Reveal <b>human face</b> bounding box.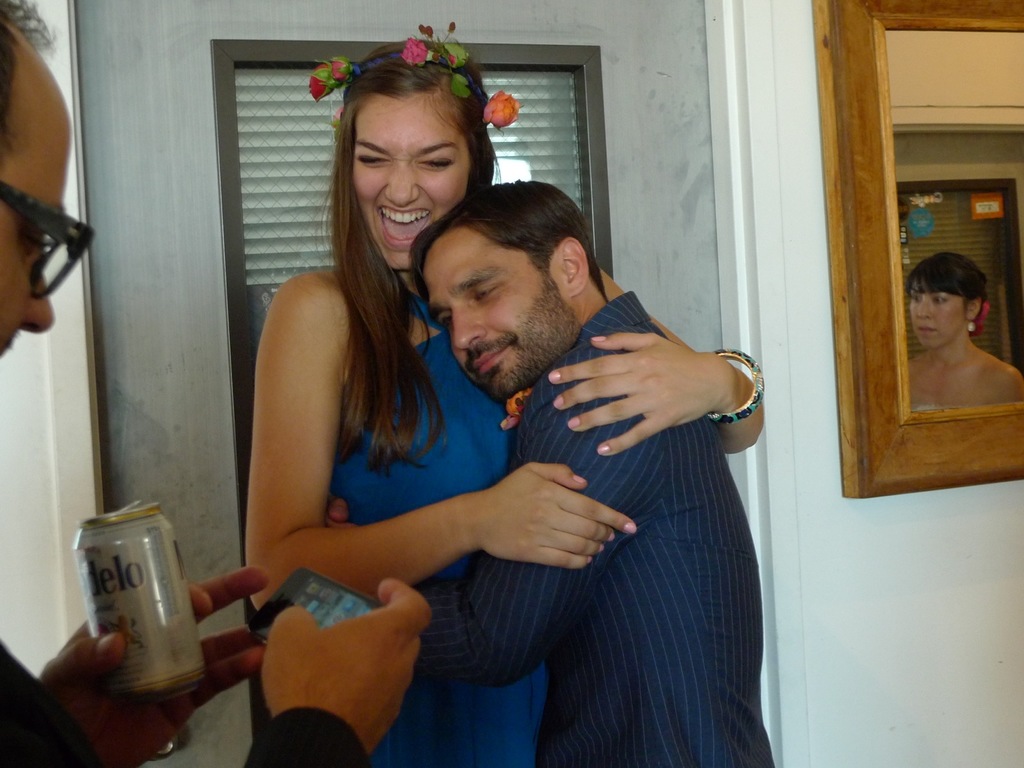
Revealed: <region>0, 65, 81, 368</region>.
